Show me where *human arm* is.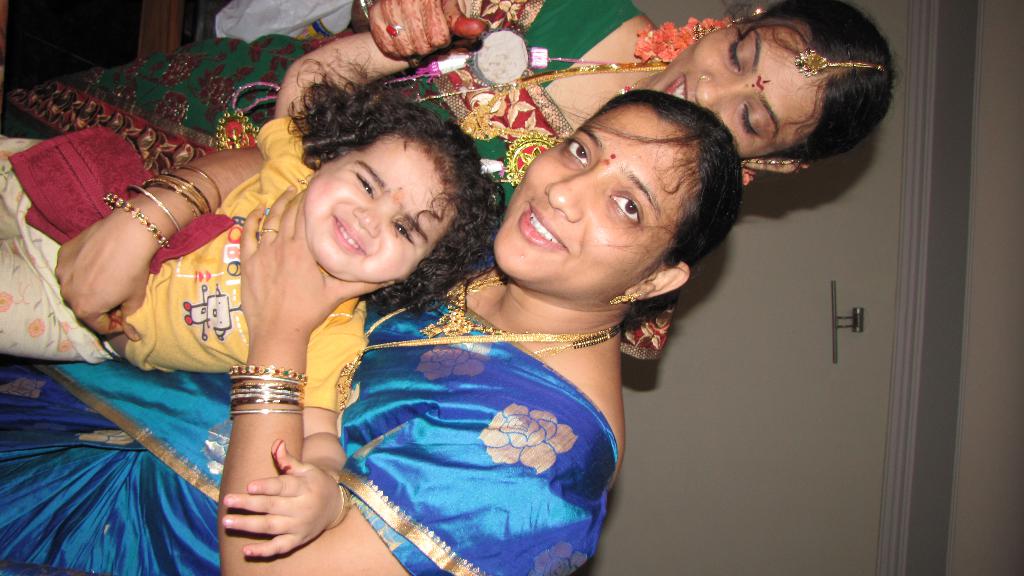
*human arm* is at 216,184,580,575.
